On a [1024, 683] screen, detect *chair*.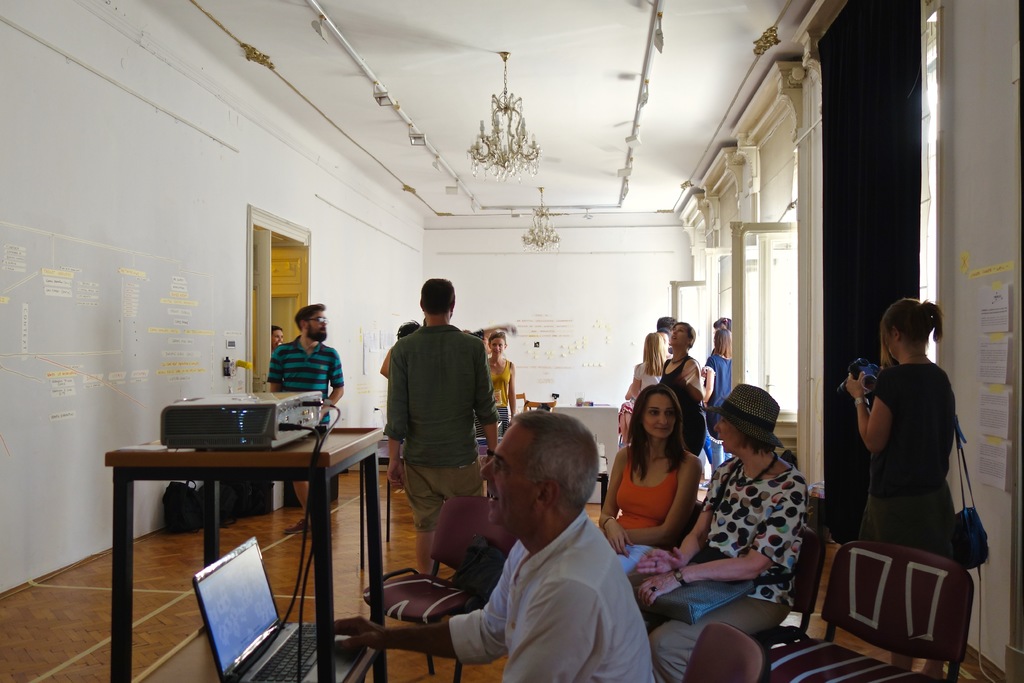
detection(360, 495, 518, 682).
